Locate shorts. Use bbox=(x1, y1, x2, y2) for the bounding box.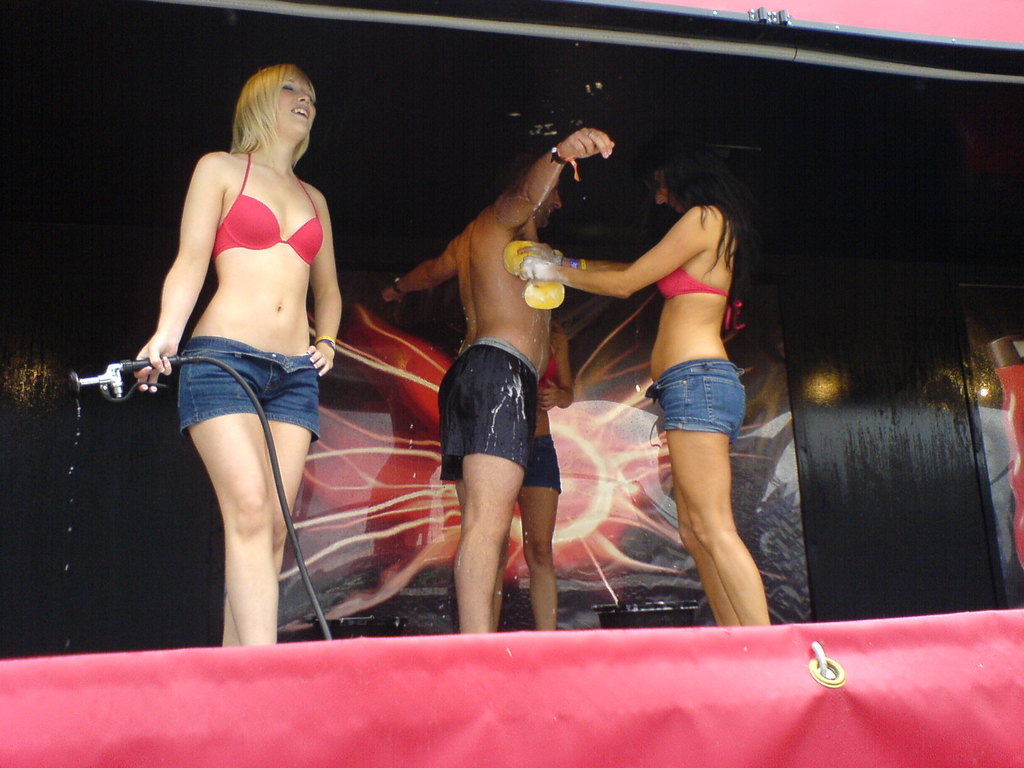
bbox=(435, 339, 538, 480).
